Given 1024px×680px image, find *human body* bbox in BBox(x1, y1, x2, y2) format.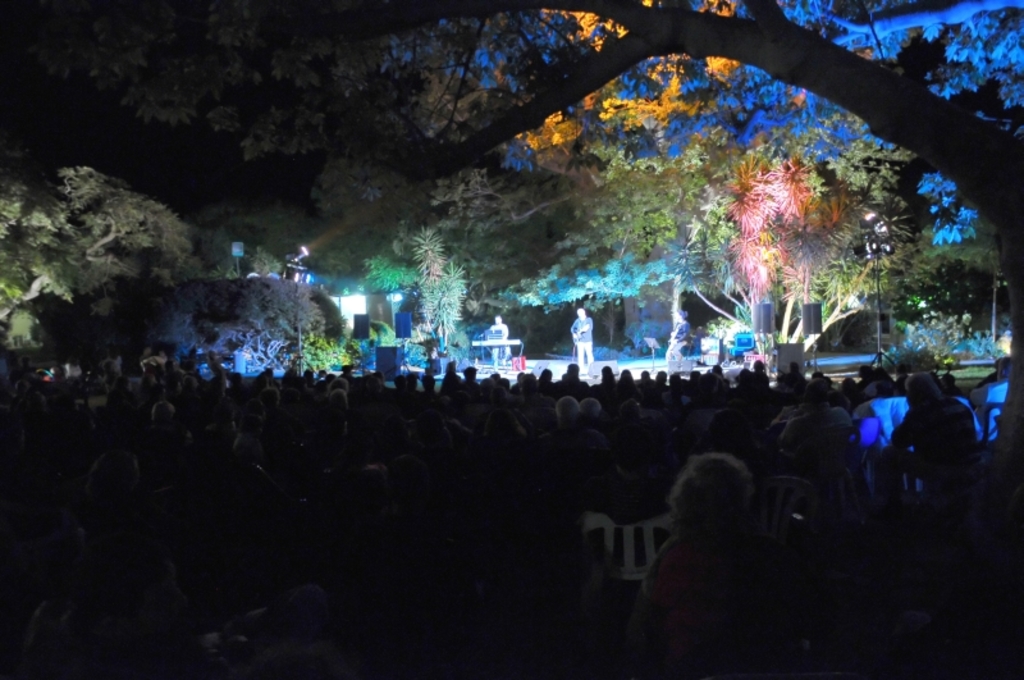
BBox(570, 305, 594, 374).
